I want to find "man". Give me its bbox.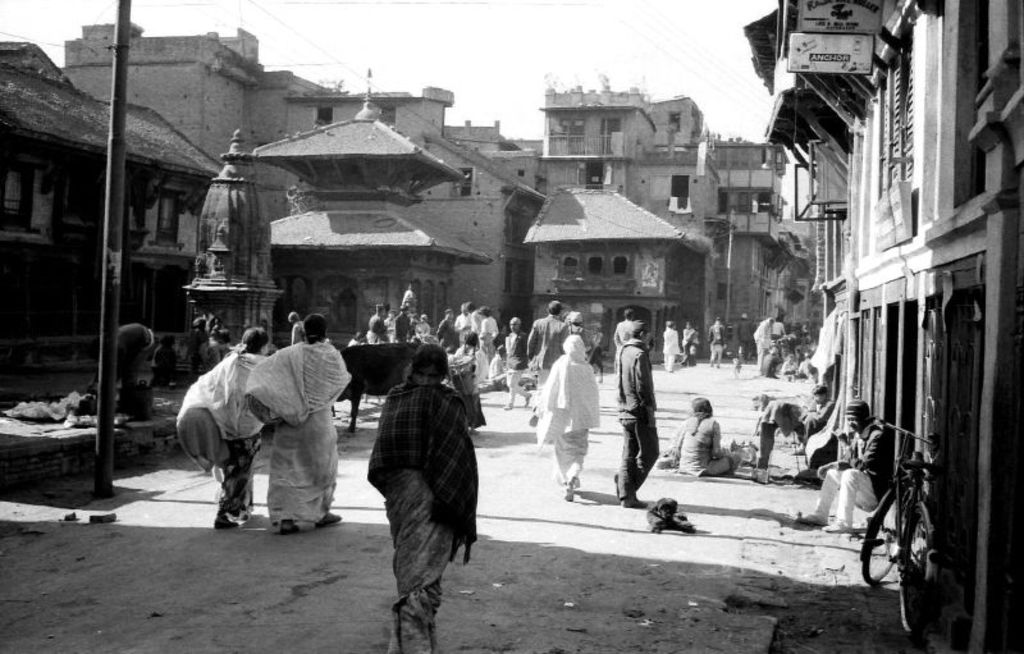
{"left": 367, "top": 303, "right": 385, "bottom": 349}.
